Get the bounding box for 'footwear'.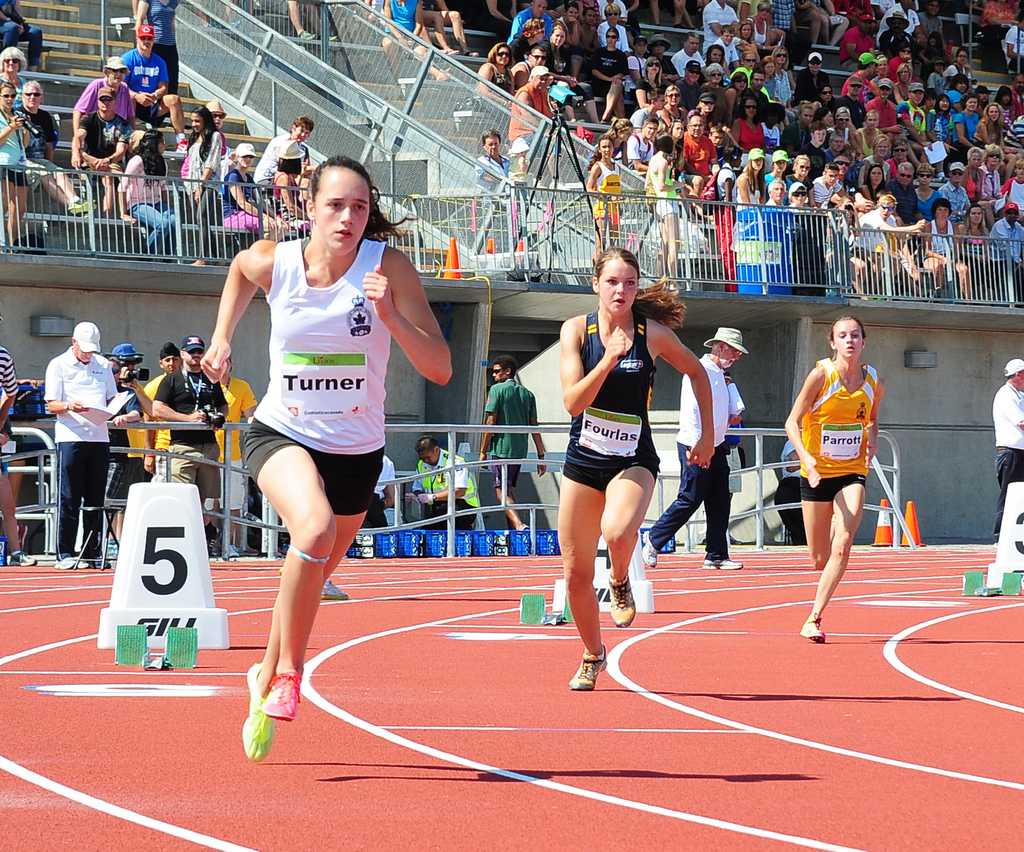
bbox(242, 545, 256, 555).
